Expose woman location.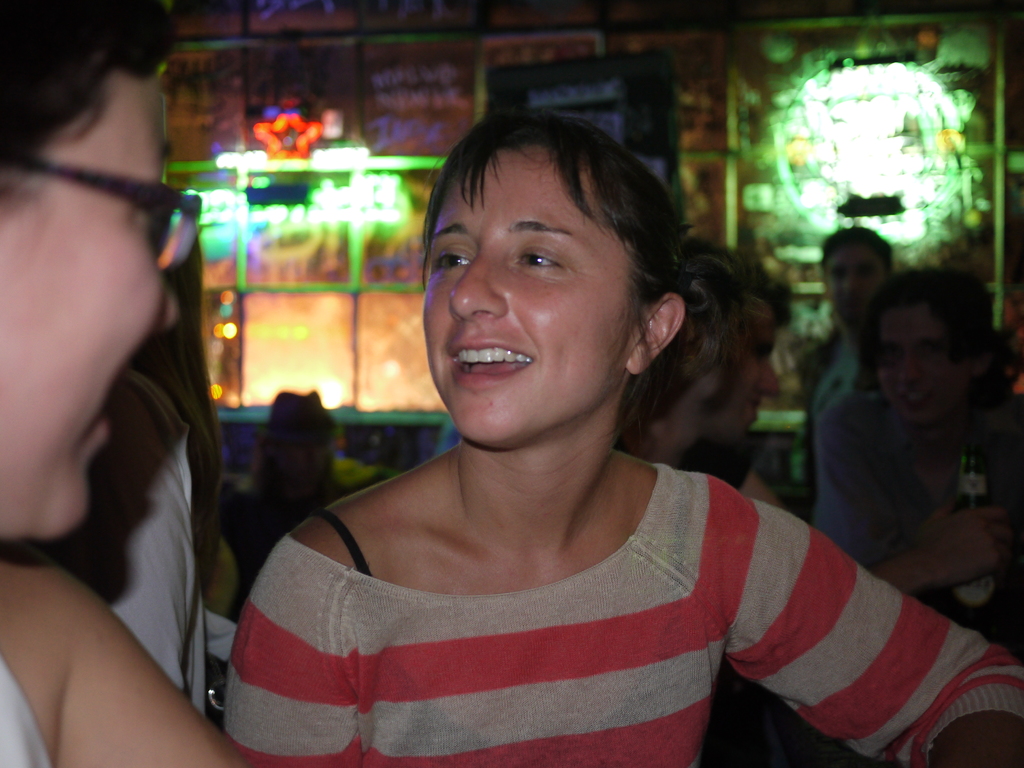
Exposed at [left=614, top=241, right=797, bottom=505].
